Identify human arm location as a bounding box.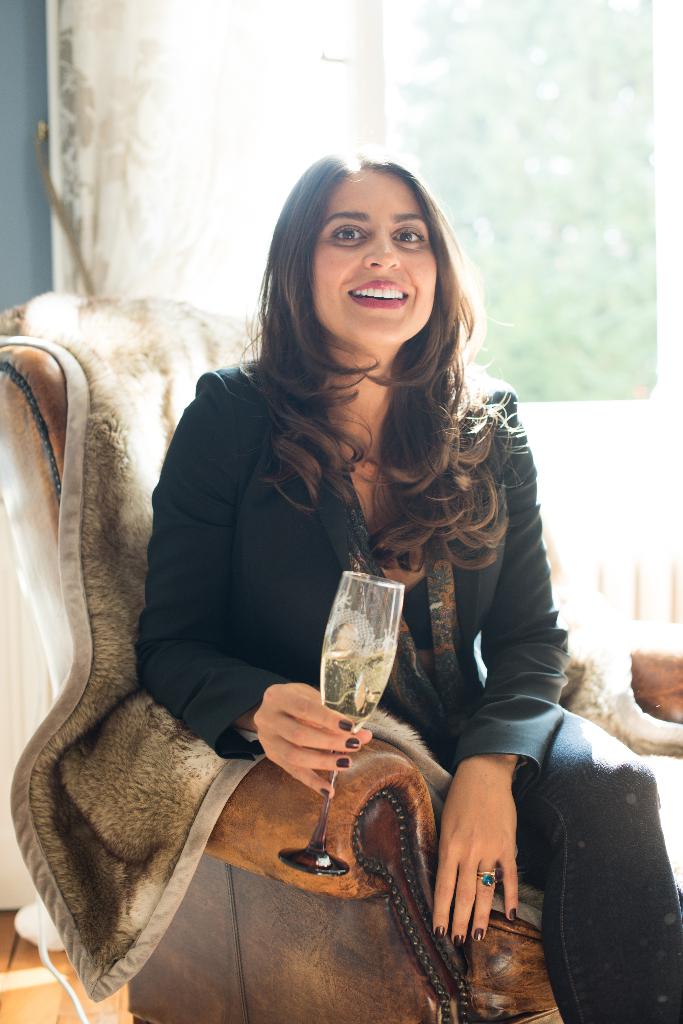
[left=466, top=387, right=558, bottom=940].
